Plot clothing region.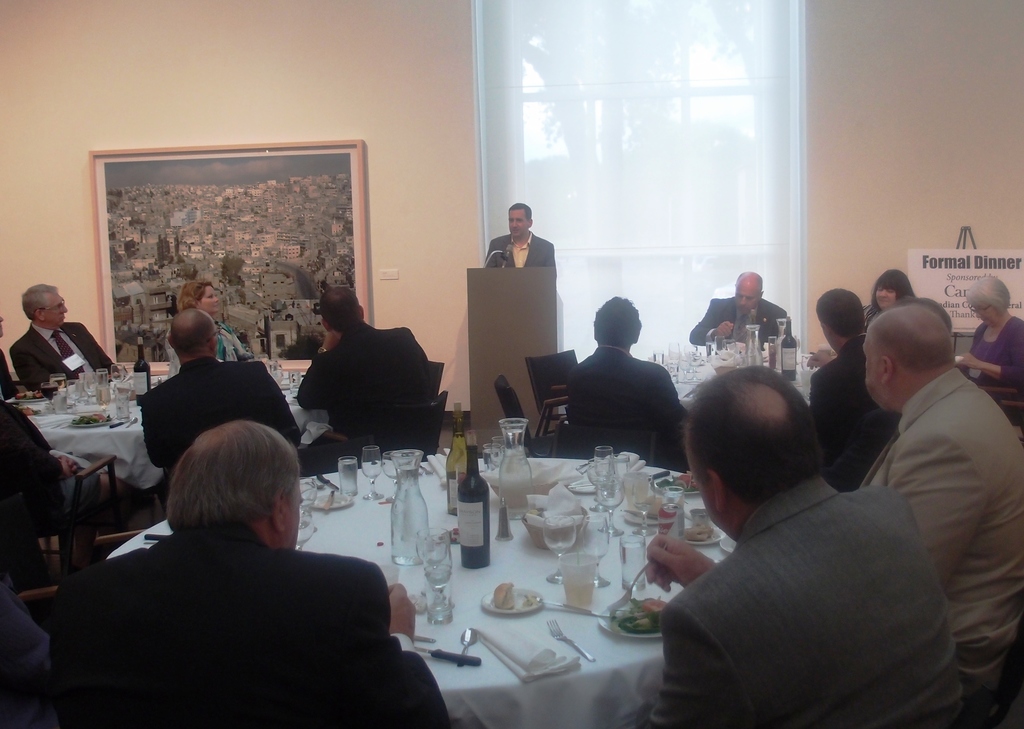
Plotted at 945:317:1020:413.
